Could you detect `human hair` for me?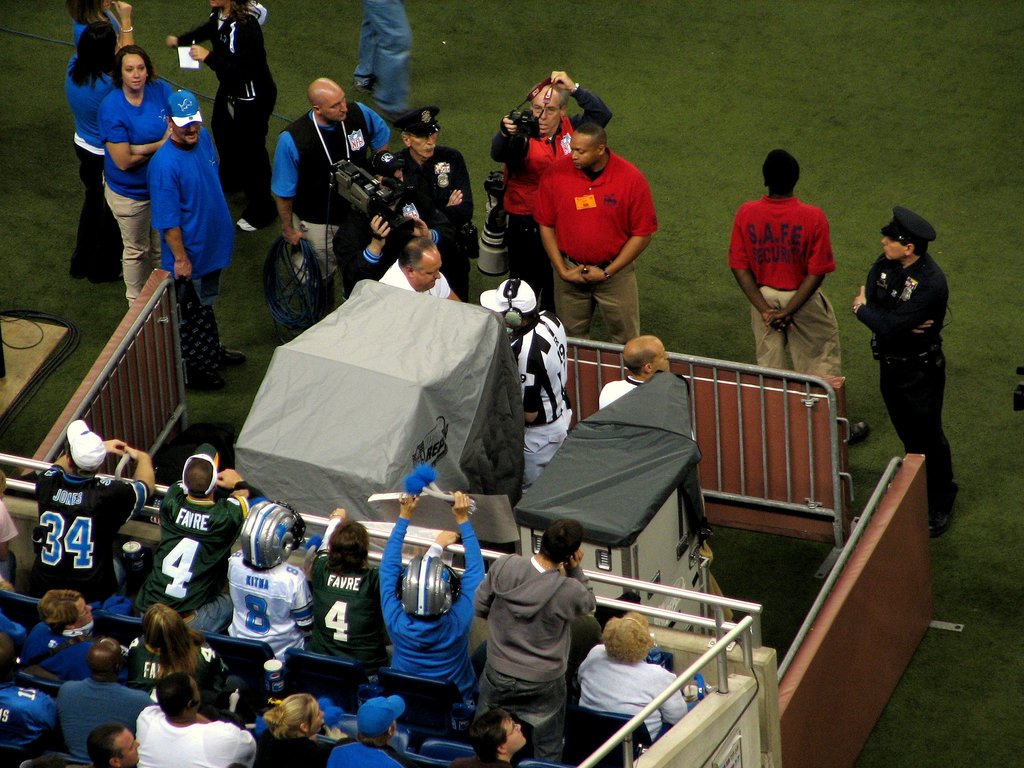
Detection result: 762,149,800,193.
